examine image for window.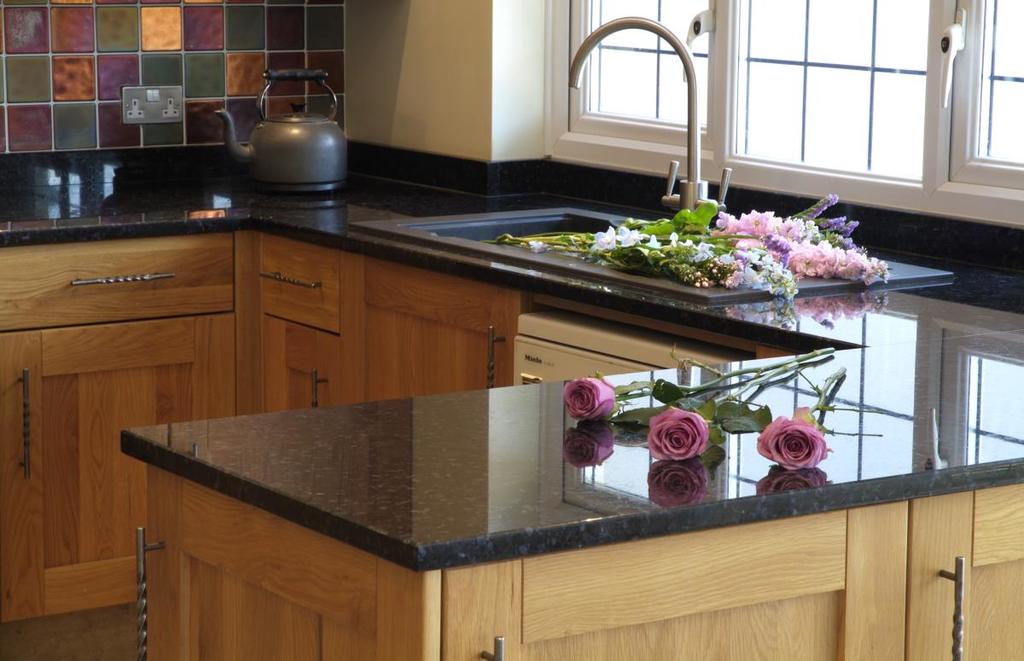
Examination result: x1=553 y1=0 x2=1023 y2=211.
